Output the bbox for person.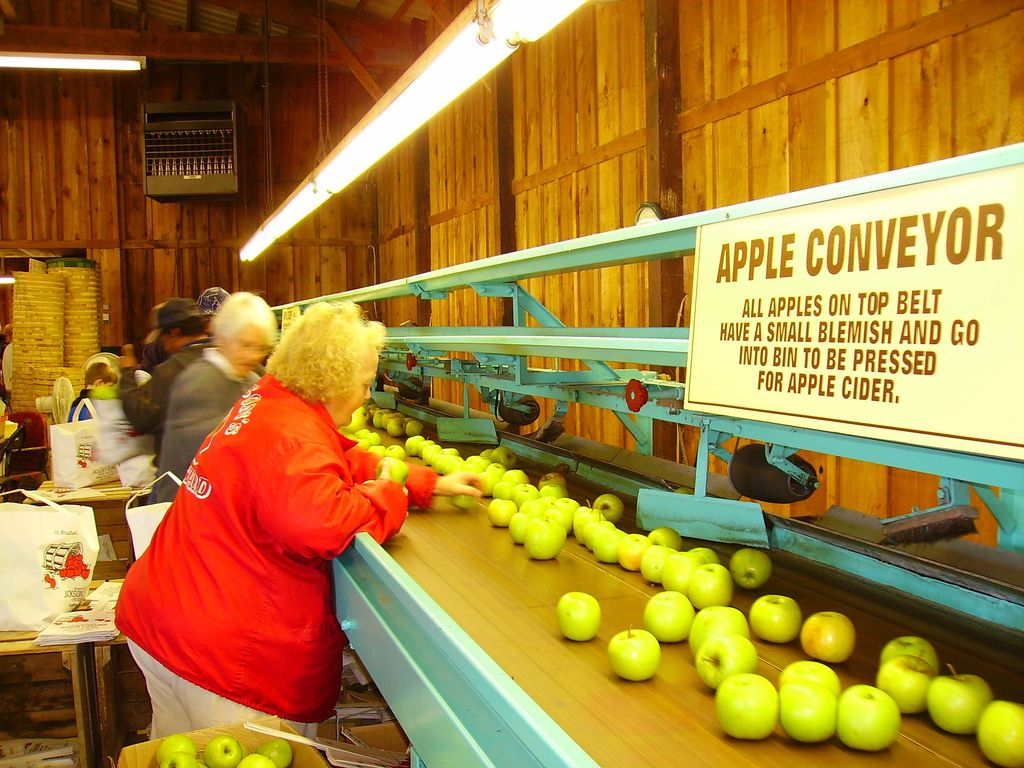
select_region(112, 298, 485, 742).
